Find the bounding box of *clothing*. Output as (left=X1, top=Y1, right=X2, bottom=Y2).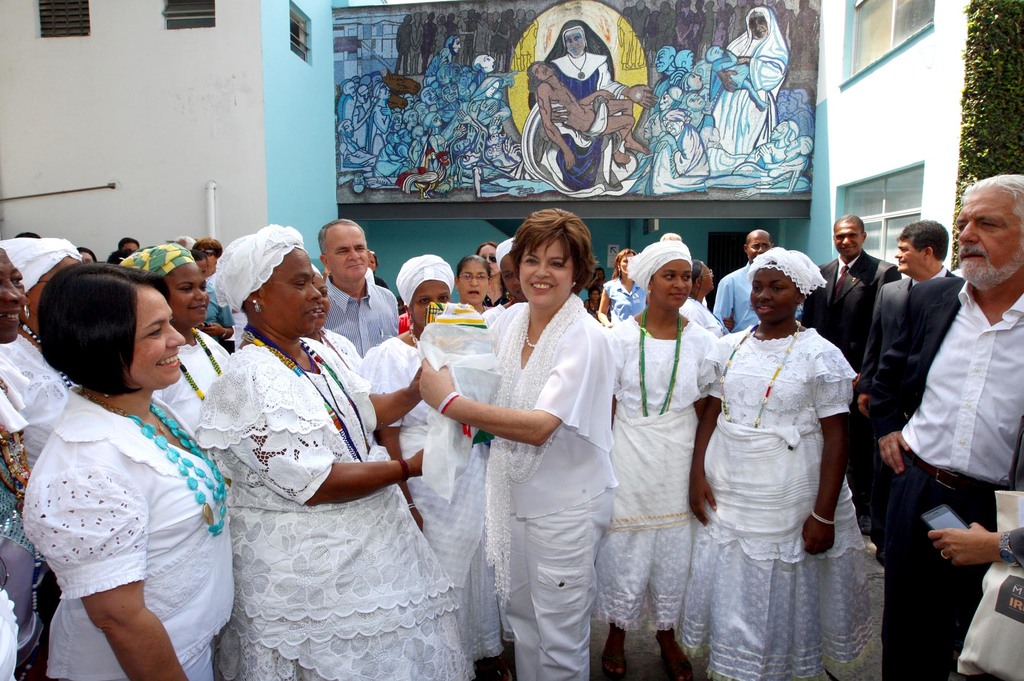
(left=670, top=247, right=871, bottom=680).
